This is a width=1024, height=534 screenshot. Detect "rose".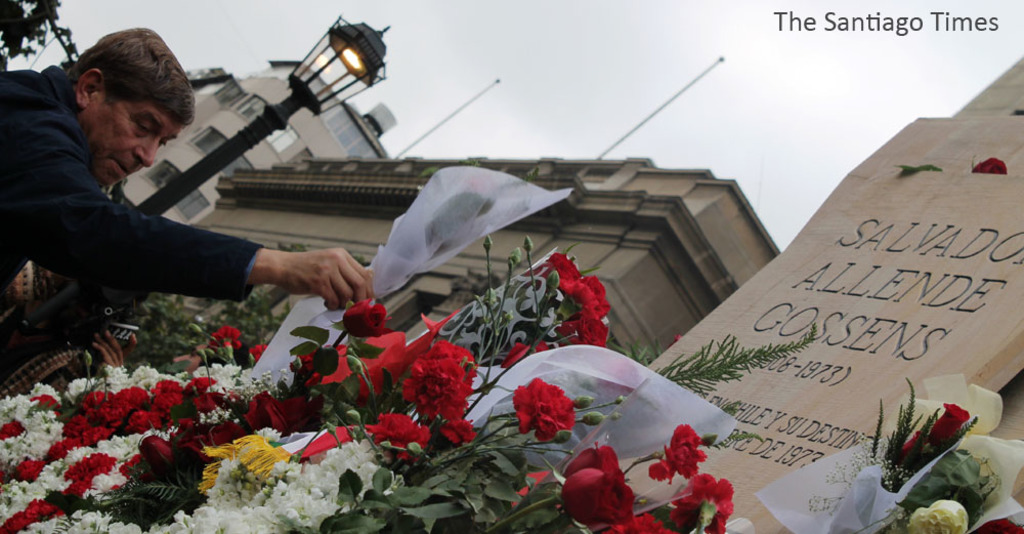
[930,400,968,439].
